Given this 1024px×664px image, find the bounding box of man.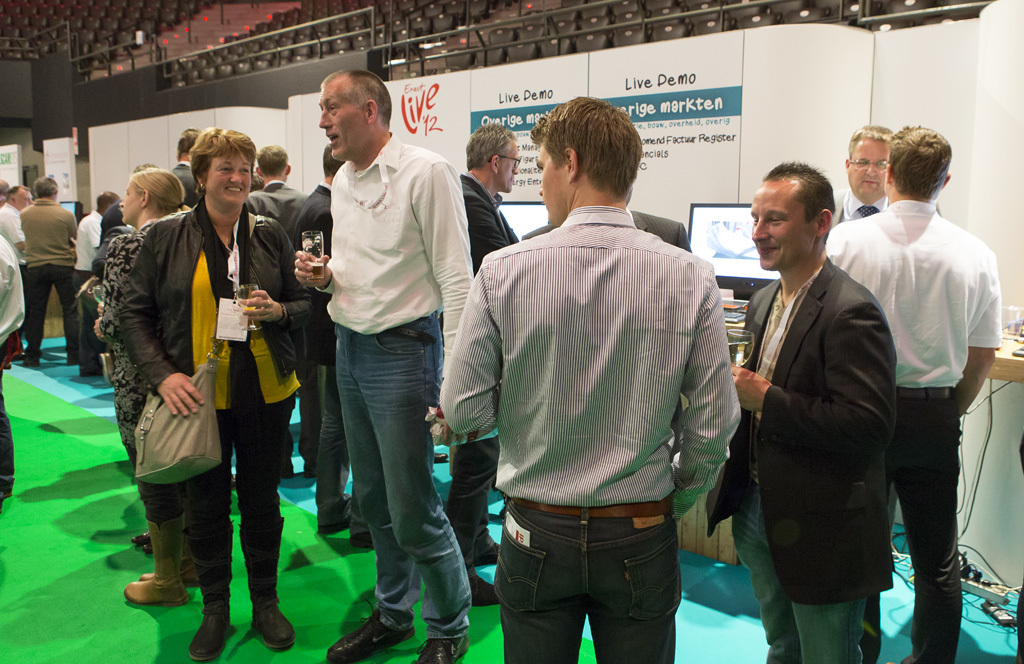
[x1=98, y1=158, x2=159, y2=245].
